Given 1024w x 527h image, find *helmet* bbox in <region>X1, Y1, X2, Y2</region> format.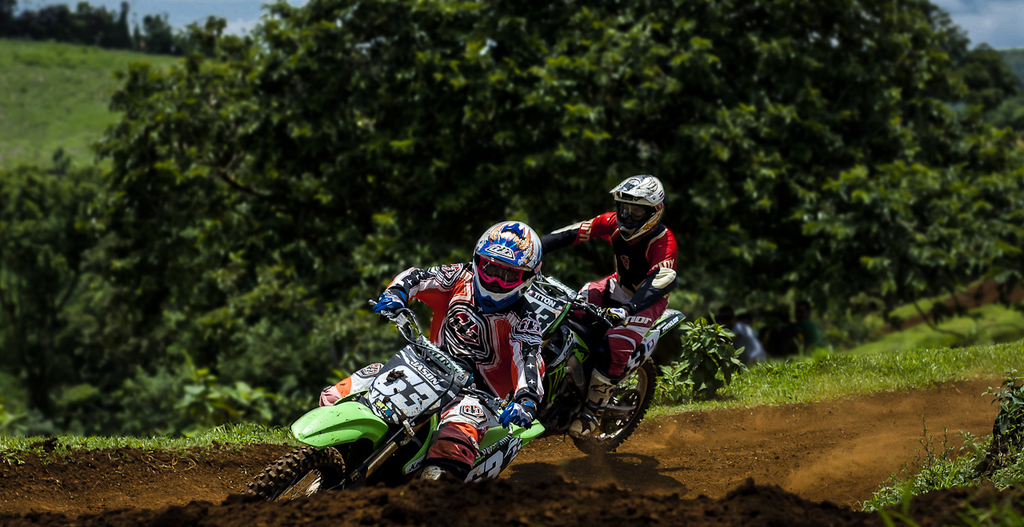
<region>466, 230, 544, 310</region>.
